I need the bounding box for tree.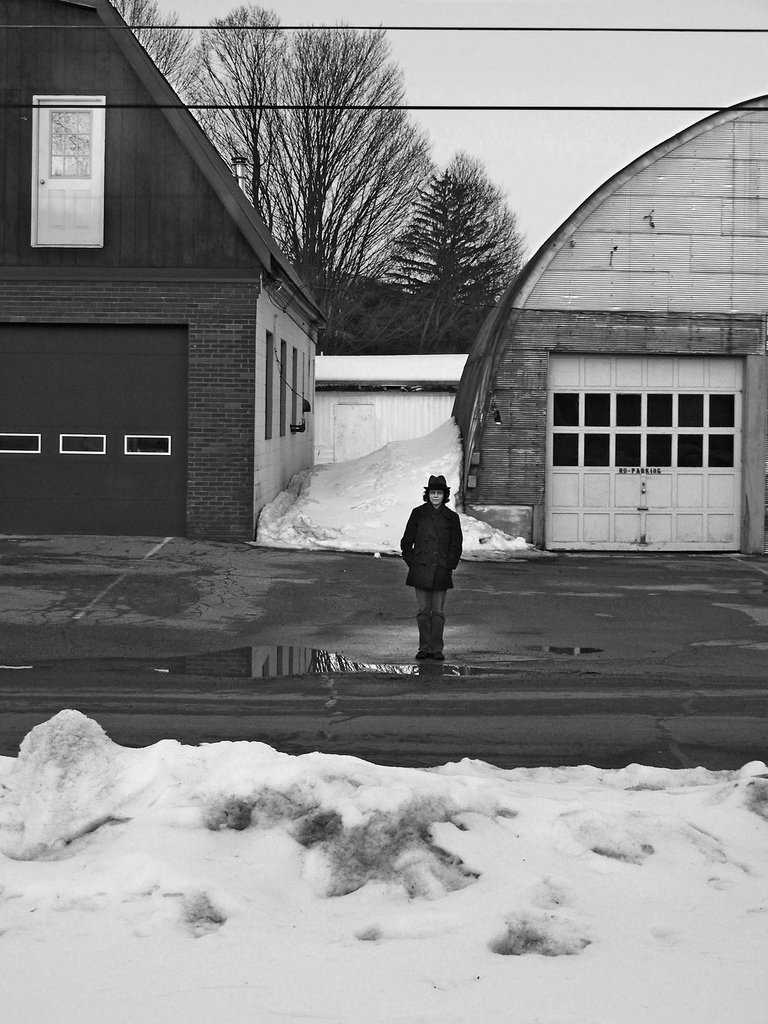
Here it is: <bbox>398, 135, 530, 316</bbox>.
